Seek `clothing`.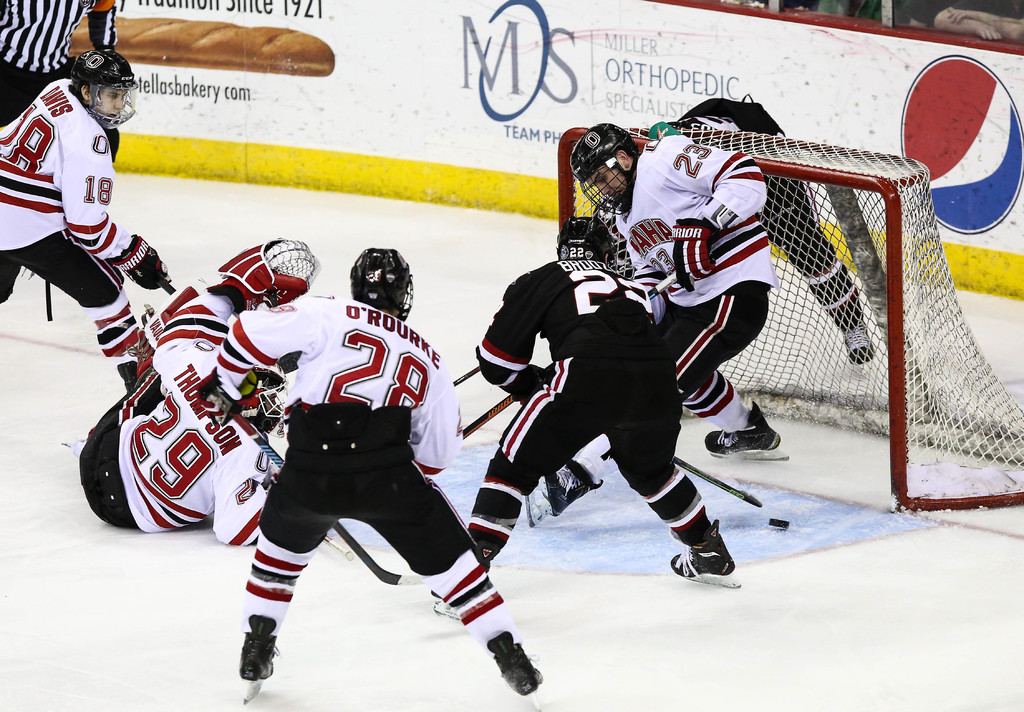
bbox=(0, 0, 117, 122).
